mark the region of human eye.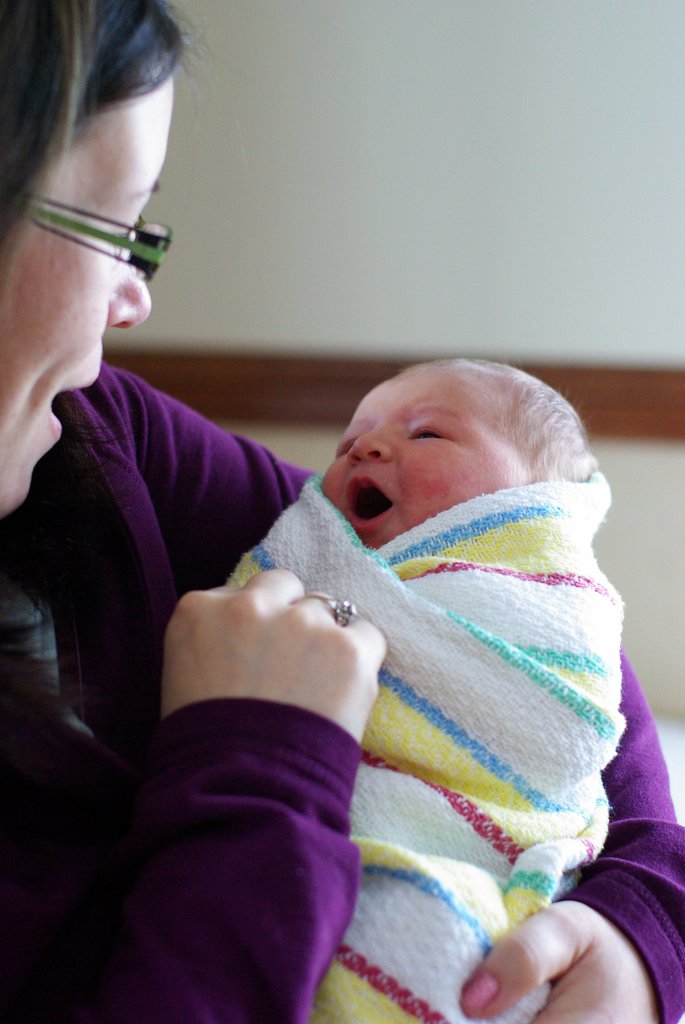
Region: [x1=113, y1=216, x2=143, y2=263].
